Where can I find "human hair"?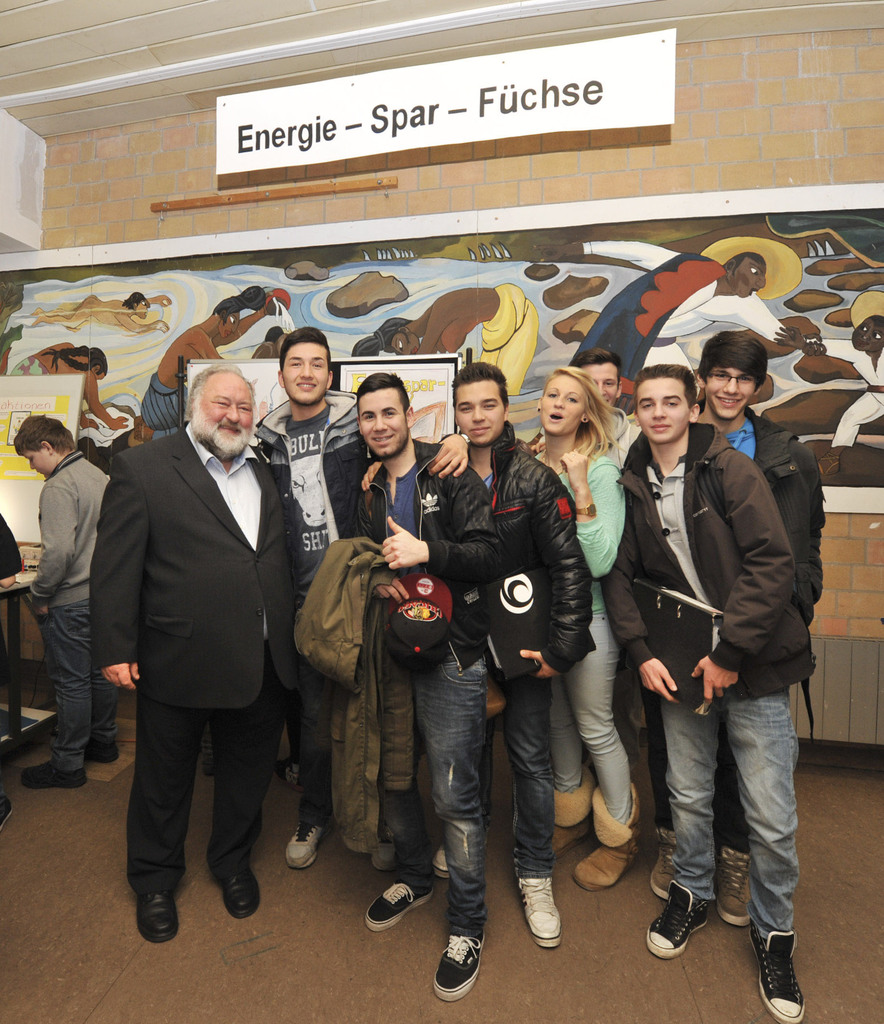
You can find it at <bbox>209, 284, 266, 325</bbox>.
